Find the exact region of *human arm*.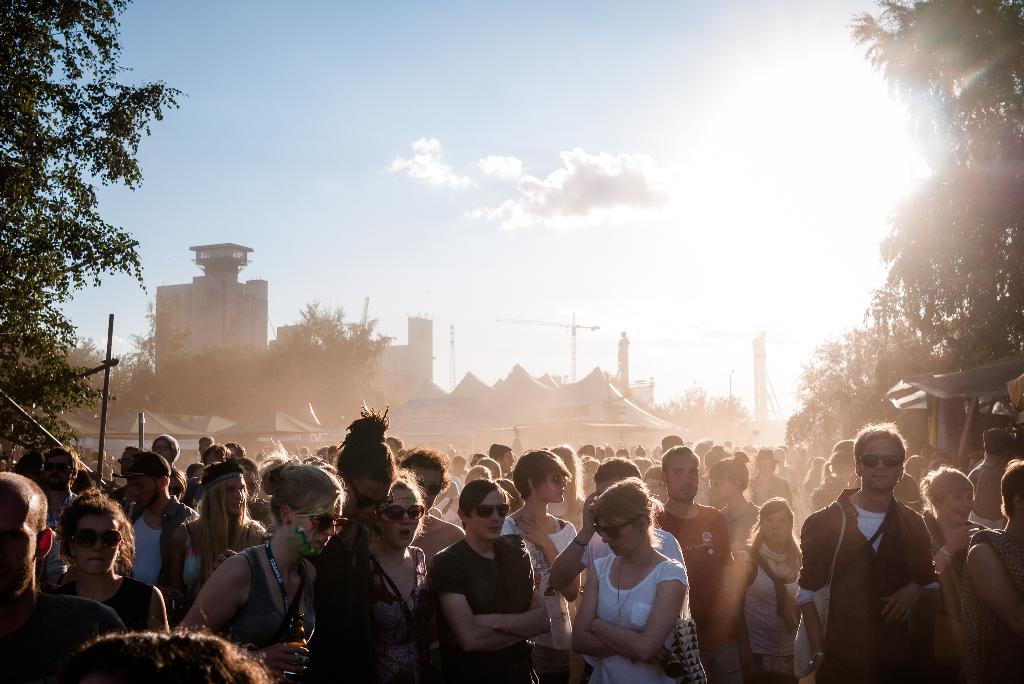
Exact region: l=147, t=585, r=169, b=635.
